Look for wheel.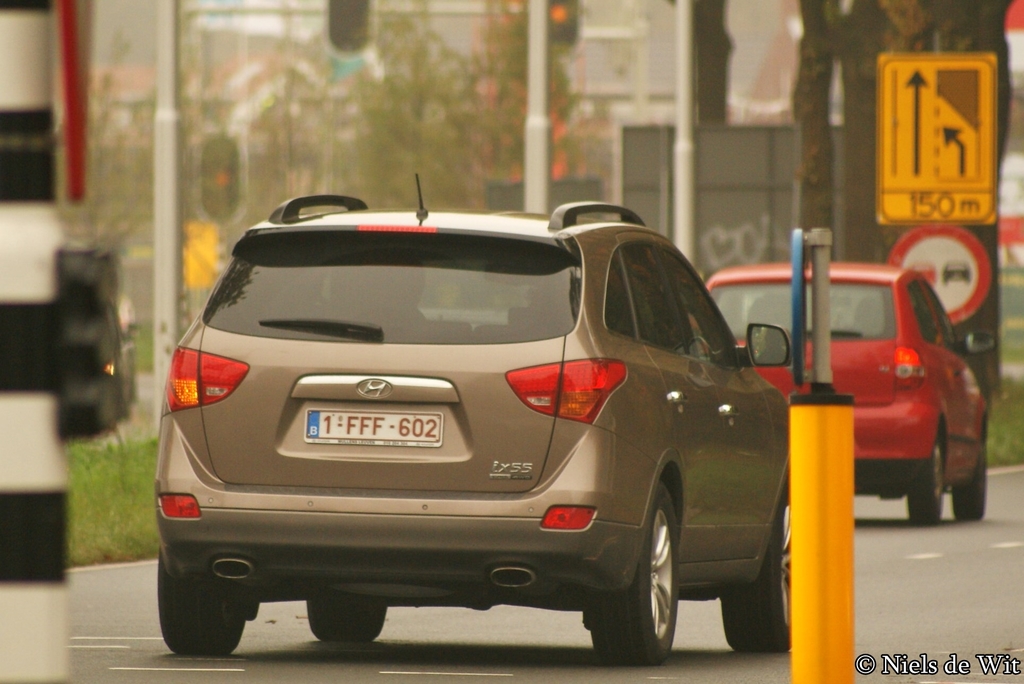
Found: x1=583, y1=485, x2=677, y2=667.
